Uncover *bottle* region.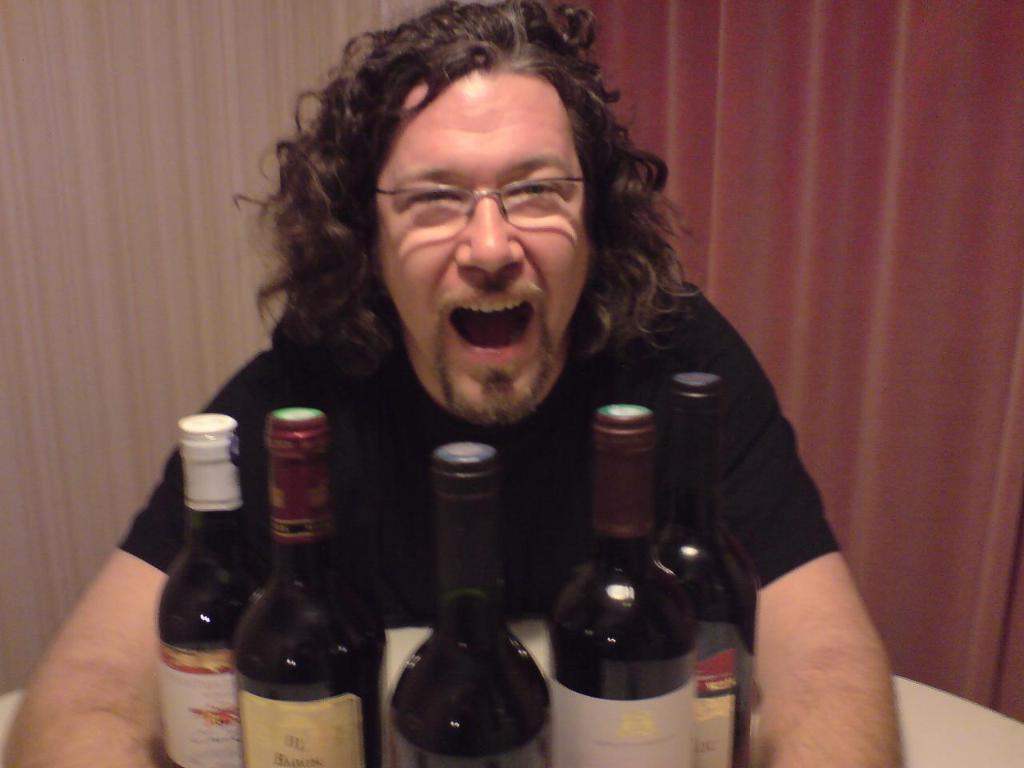
Uncovered: bbox(546, 402, 684, 767).
